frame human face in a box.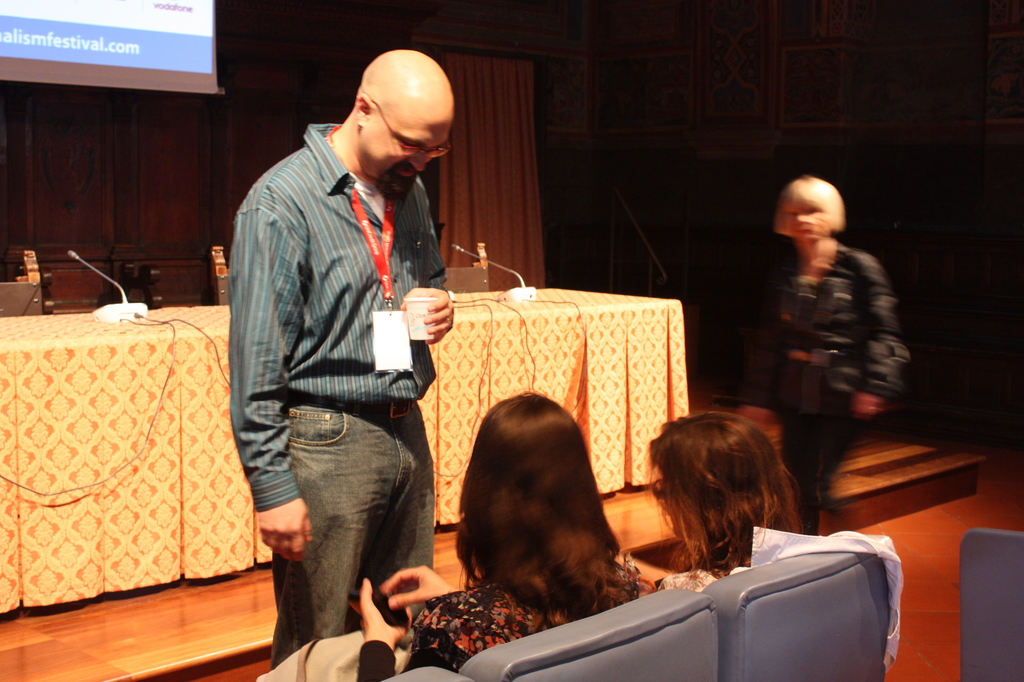
l=790, t=195, r=820, b=240.
